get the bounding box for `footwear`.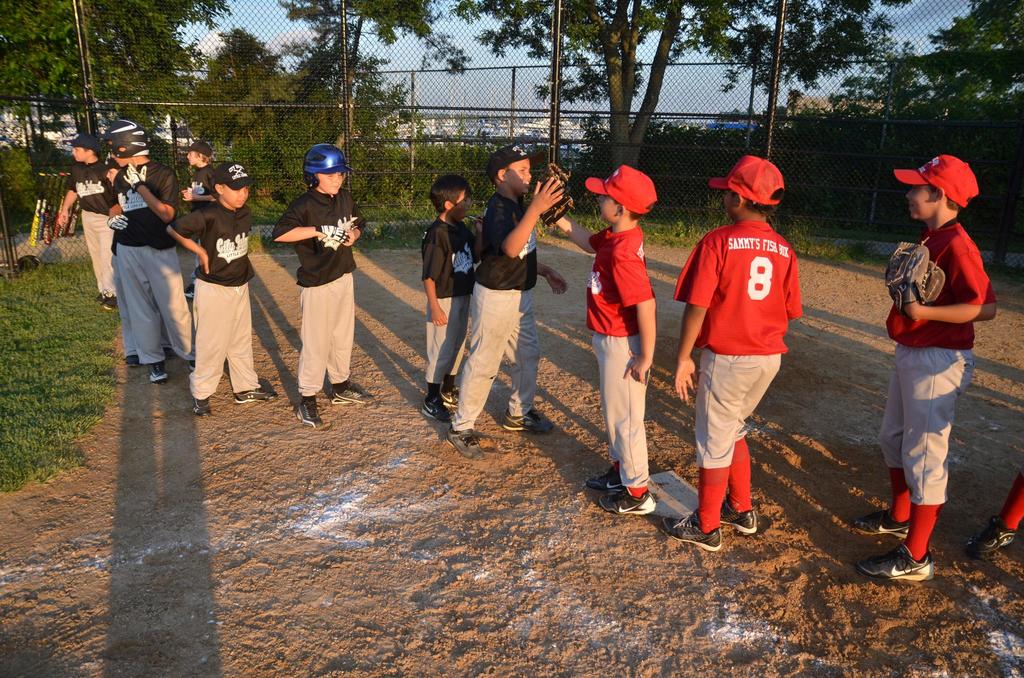
region(294, 401, 321, 428).
